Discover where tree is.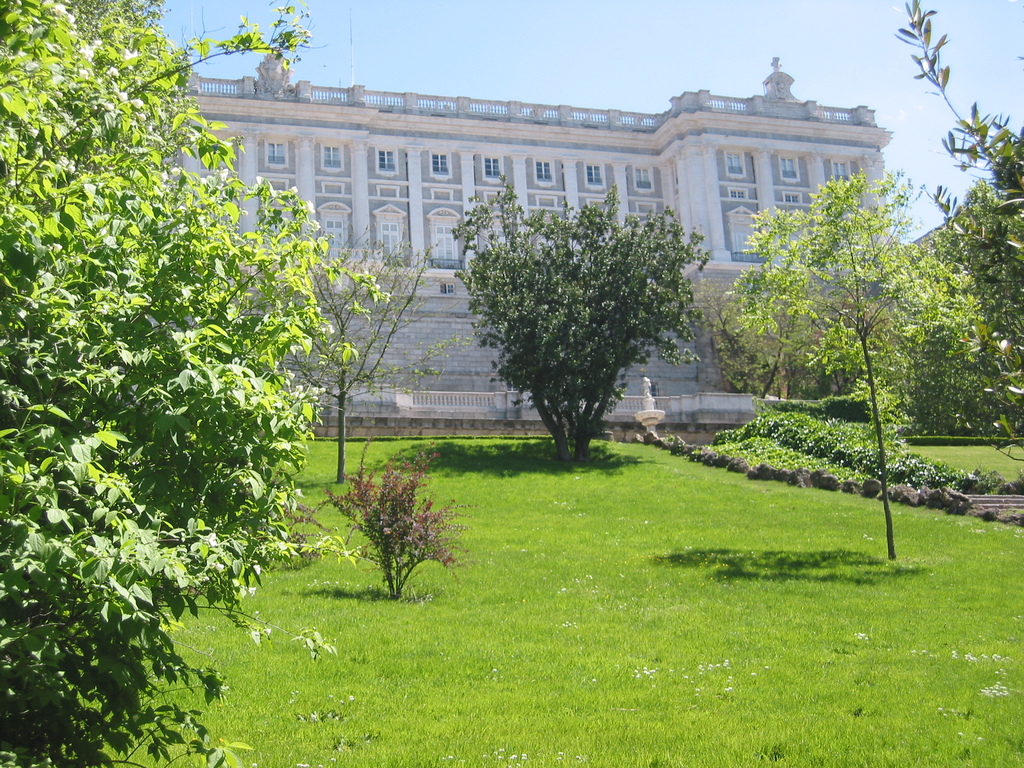
Discovered at x1=273 y1=228 x2=472 y2=480.
